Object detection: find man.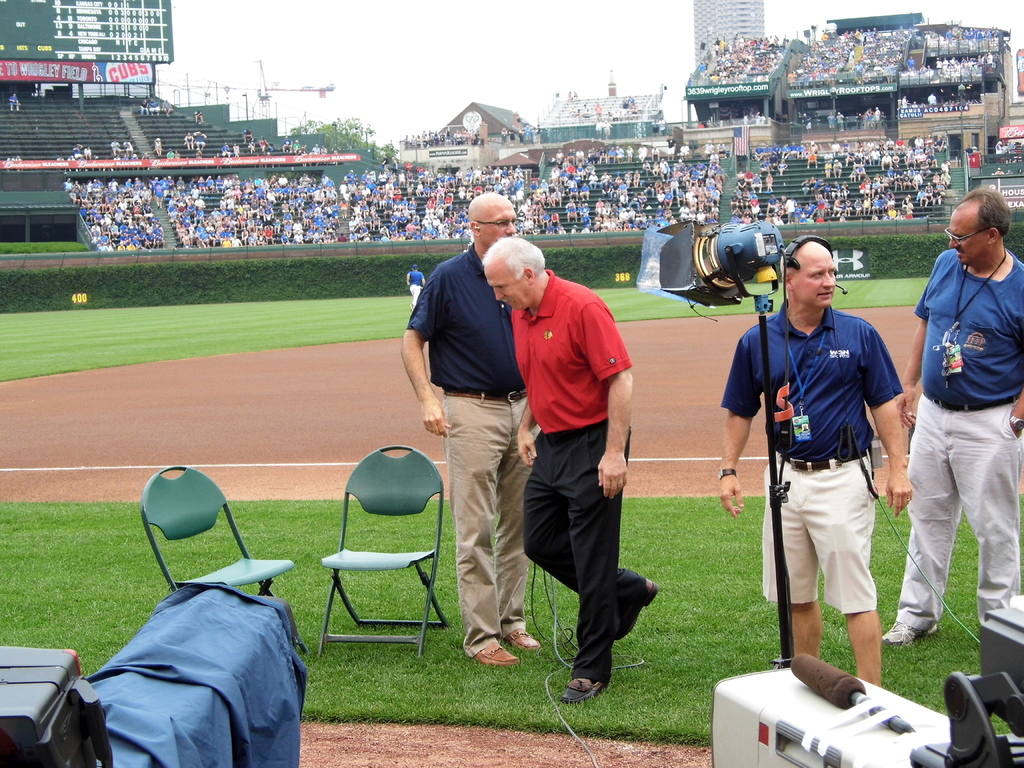
<box>221,142,232,156</box>.
